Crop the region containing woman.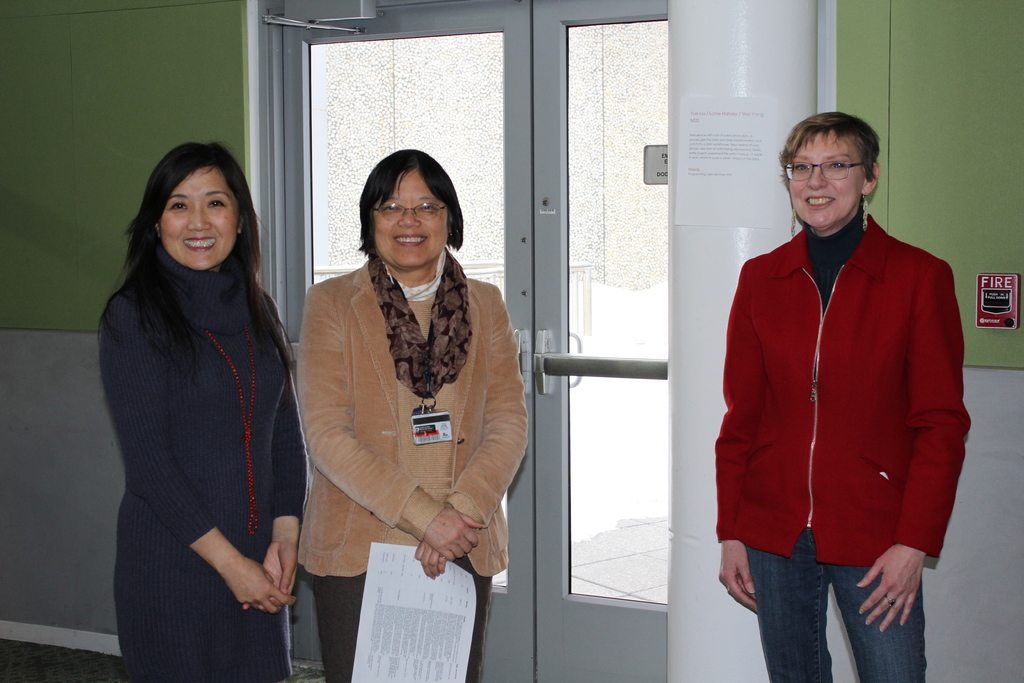
Crop region: 706,111,968,682.
